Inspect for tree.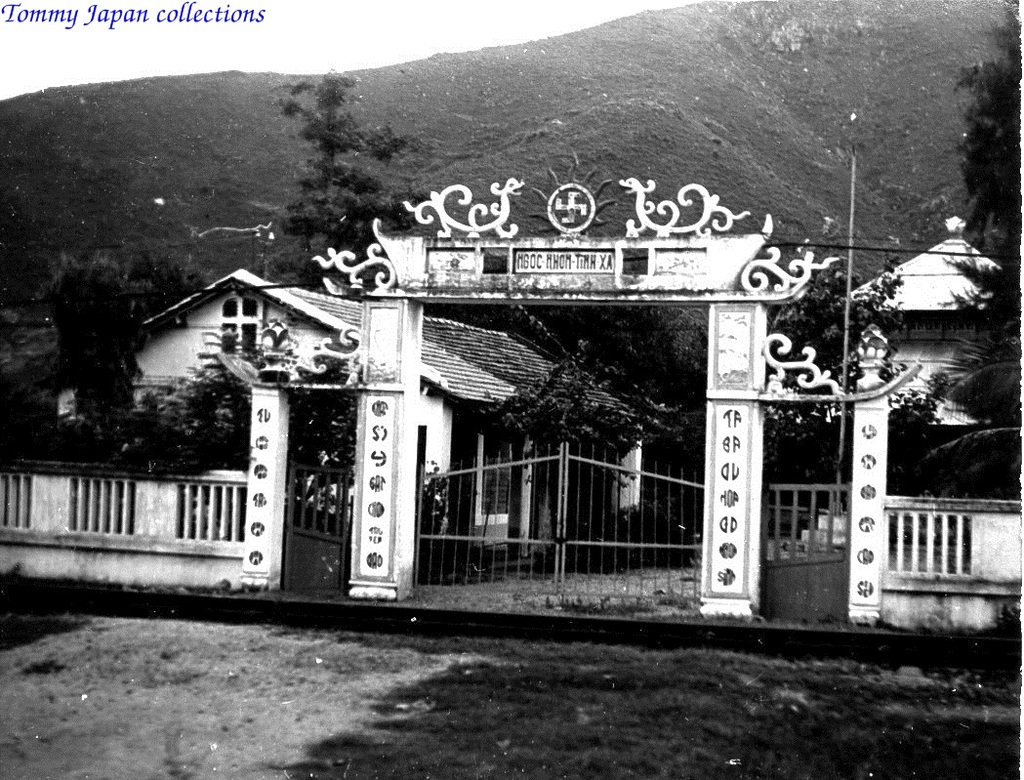
Inspection: rect(275, 70, 423, 254).
